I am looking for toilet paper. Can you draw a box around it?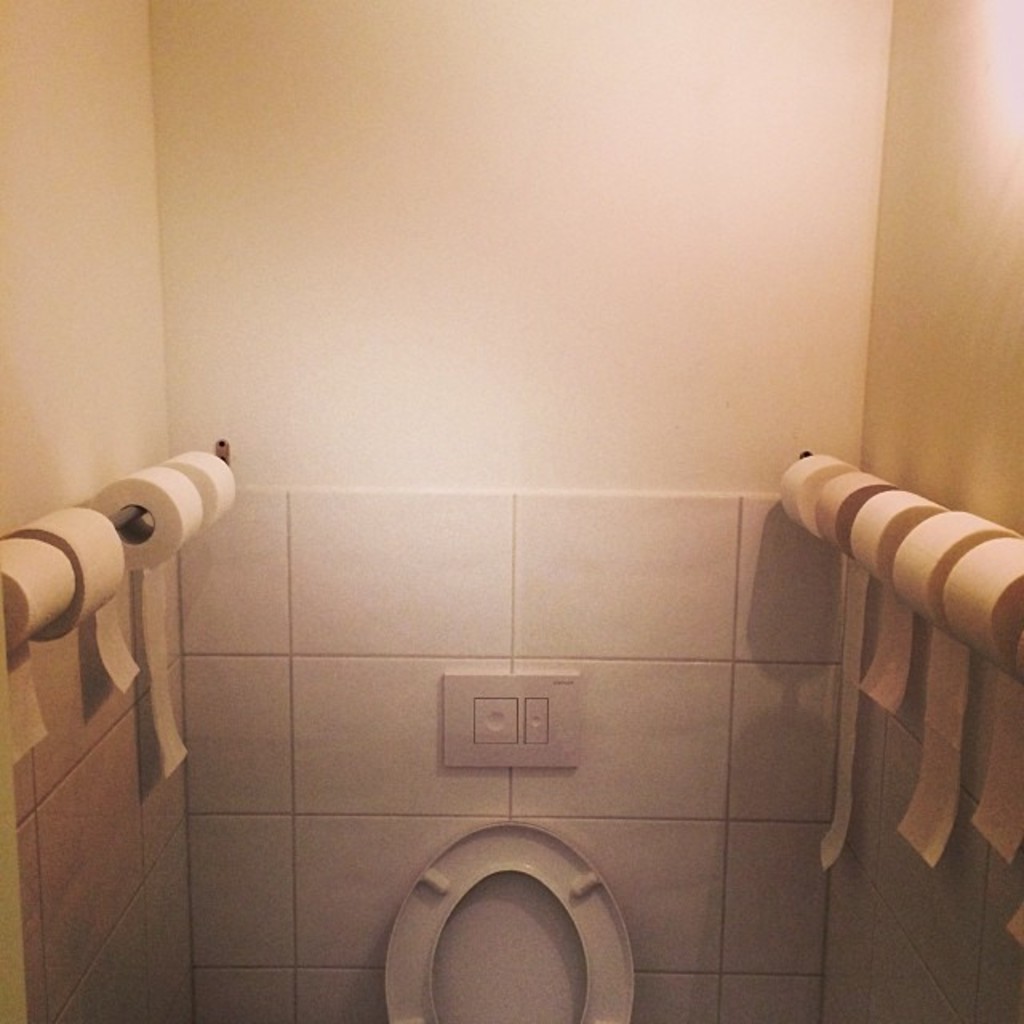
Sure, the bounding box is rect(99, 469, 202, 779).
